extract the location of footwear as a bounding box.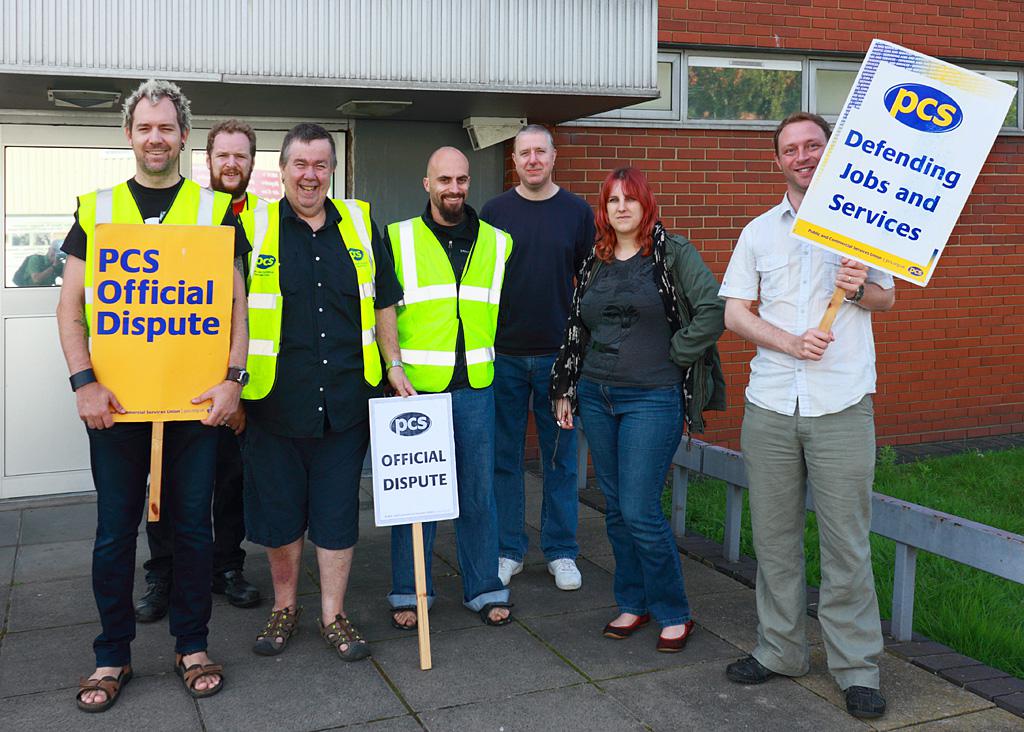
[x1=74, y1=665, x2=136, y2=714].
